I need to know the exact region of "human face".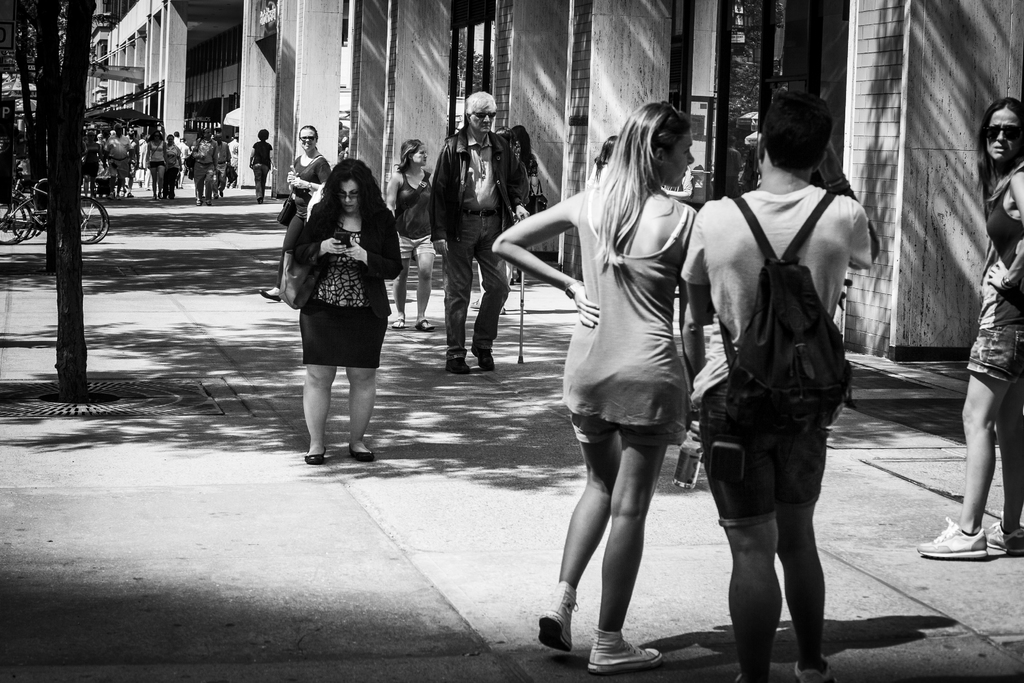
Region: detection(410, 142, 429, 167).
